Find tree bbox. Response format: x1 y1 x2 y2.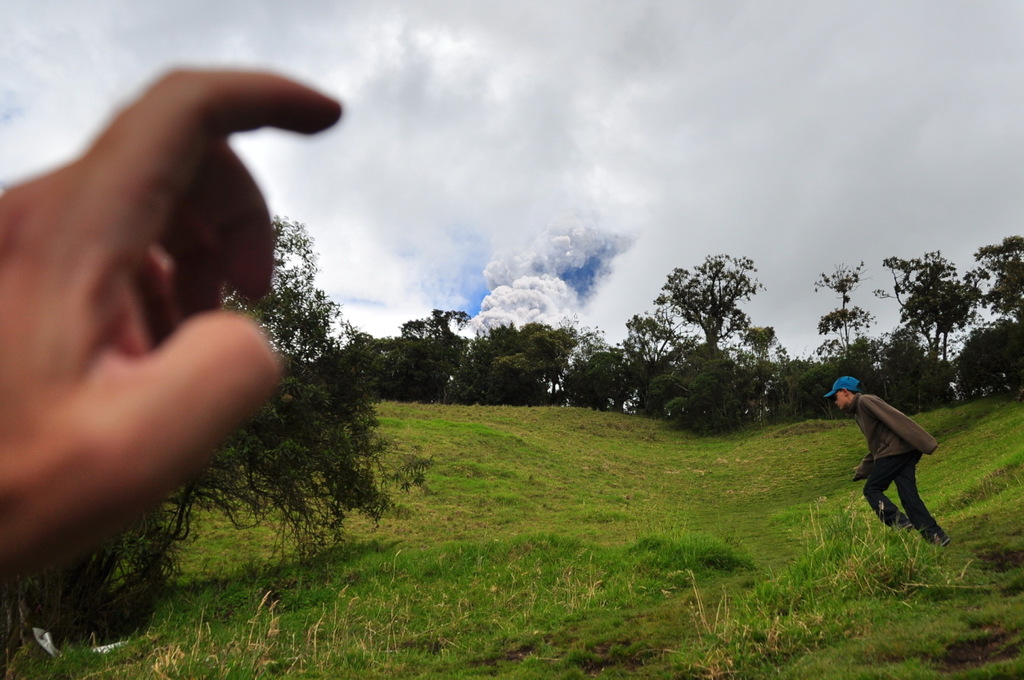
0 208 430 653.
